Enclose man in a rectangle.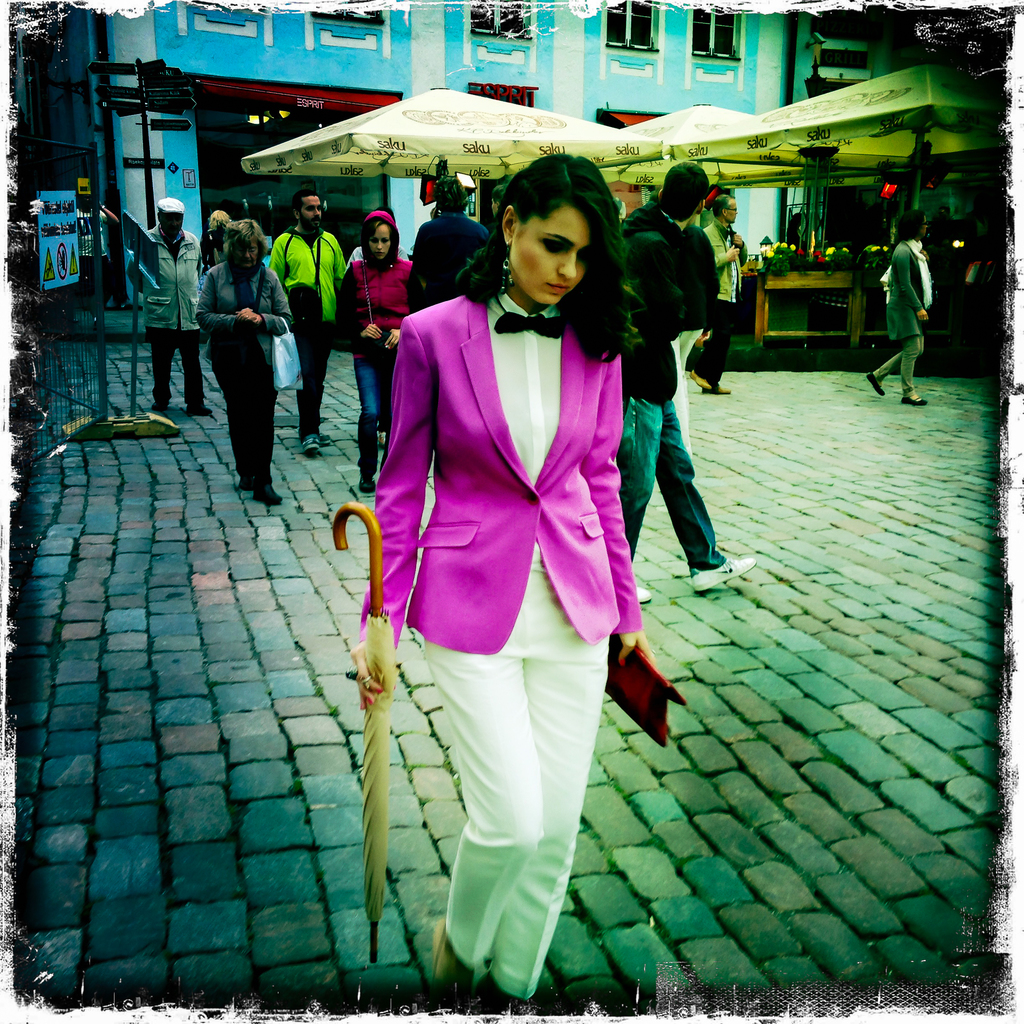
(690,188,771,387).
